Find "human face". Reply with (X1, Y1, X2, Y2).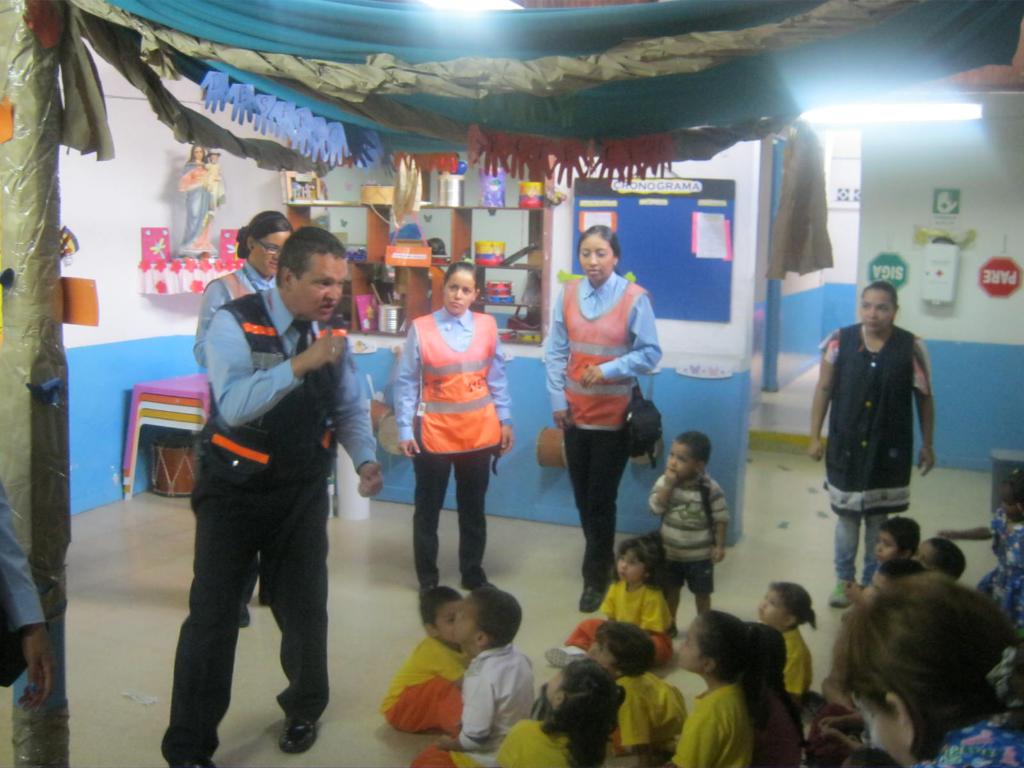
(452, 601, 475, 649).
